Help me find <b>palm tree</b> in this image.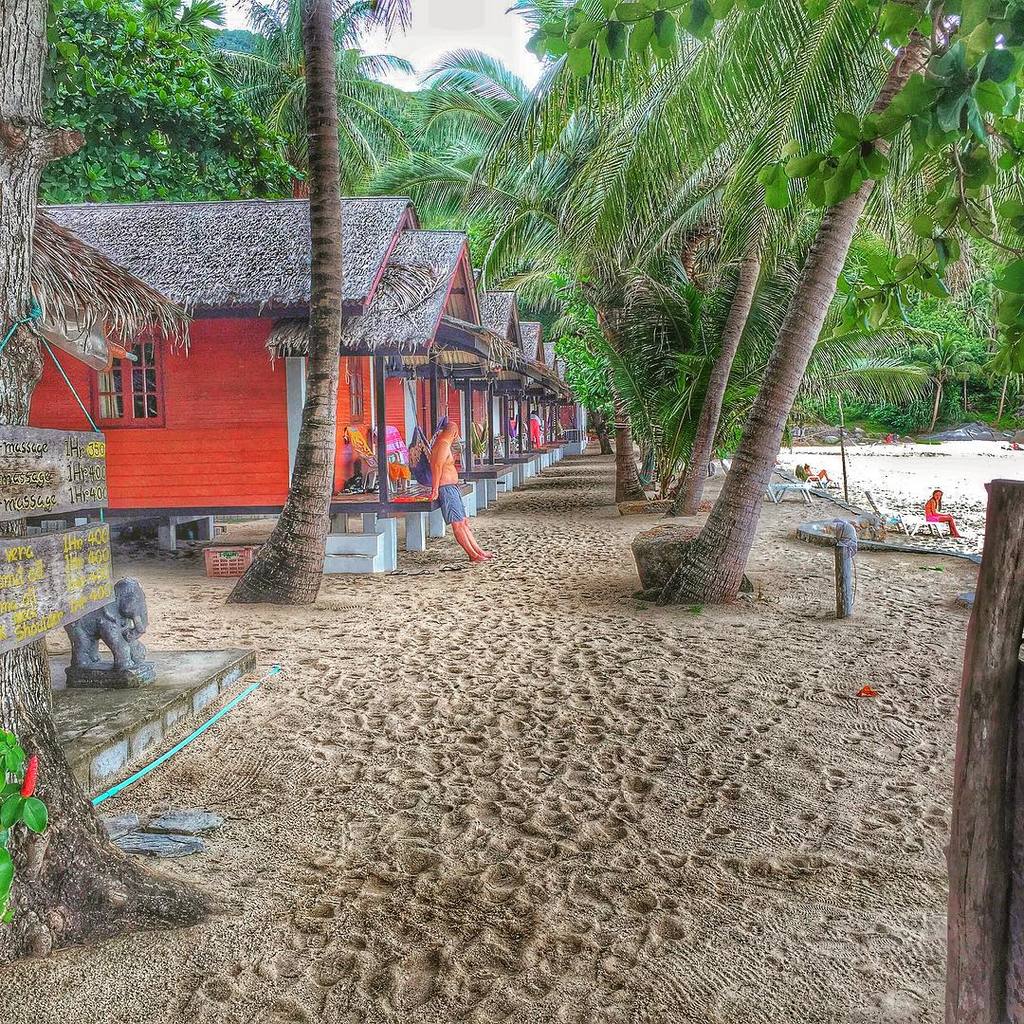
Found it: (698, 9, 1023, 508).
